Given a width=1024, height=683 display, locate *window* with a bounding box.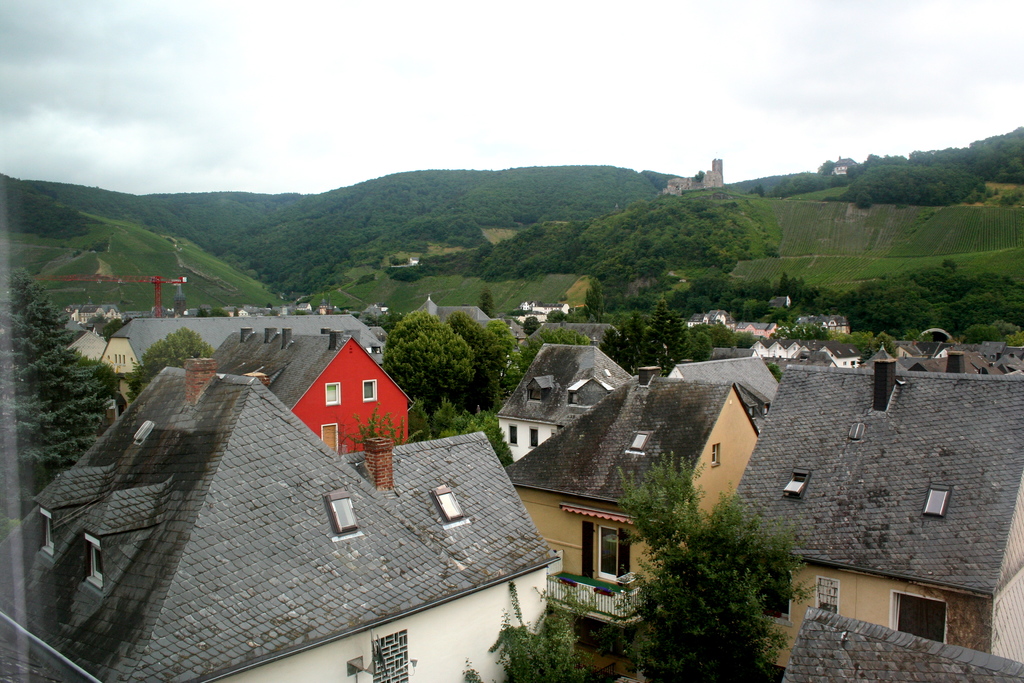
Located: region(785, 478, 805, 496).
